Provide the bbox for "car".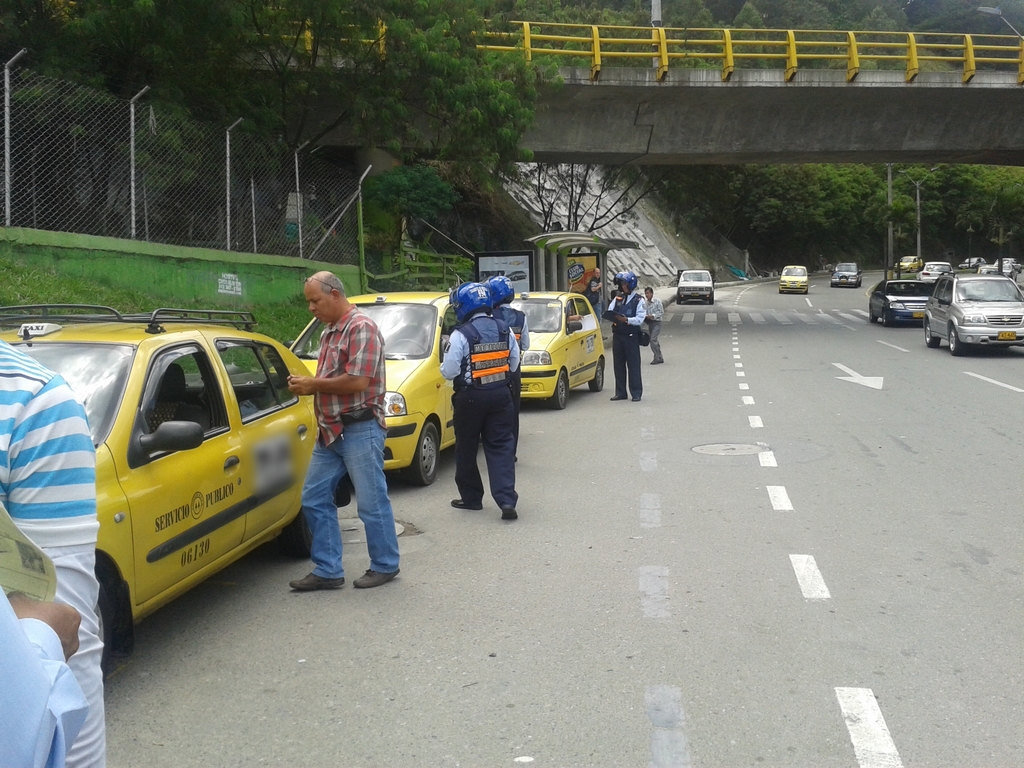
Rect(675, 276, 711, 306).
